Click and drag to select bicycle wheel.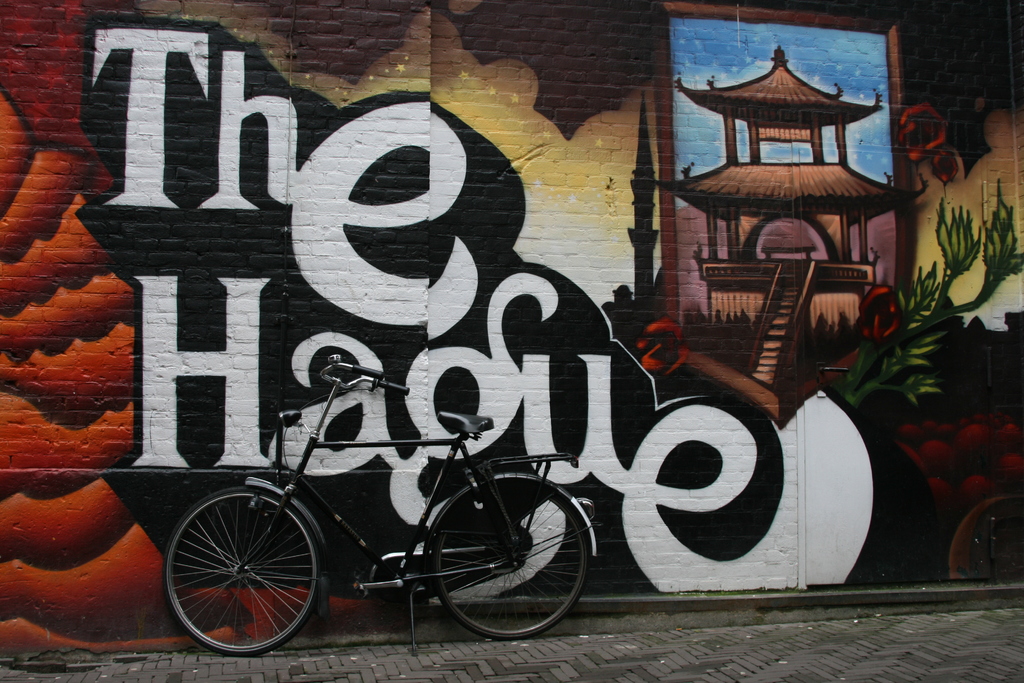
Selection: [426,478,595,641].
